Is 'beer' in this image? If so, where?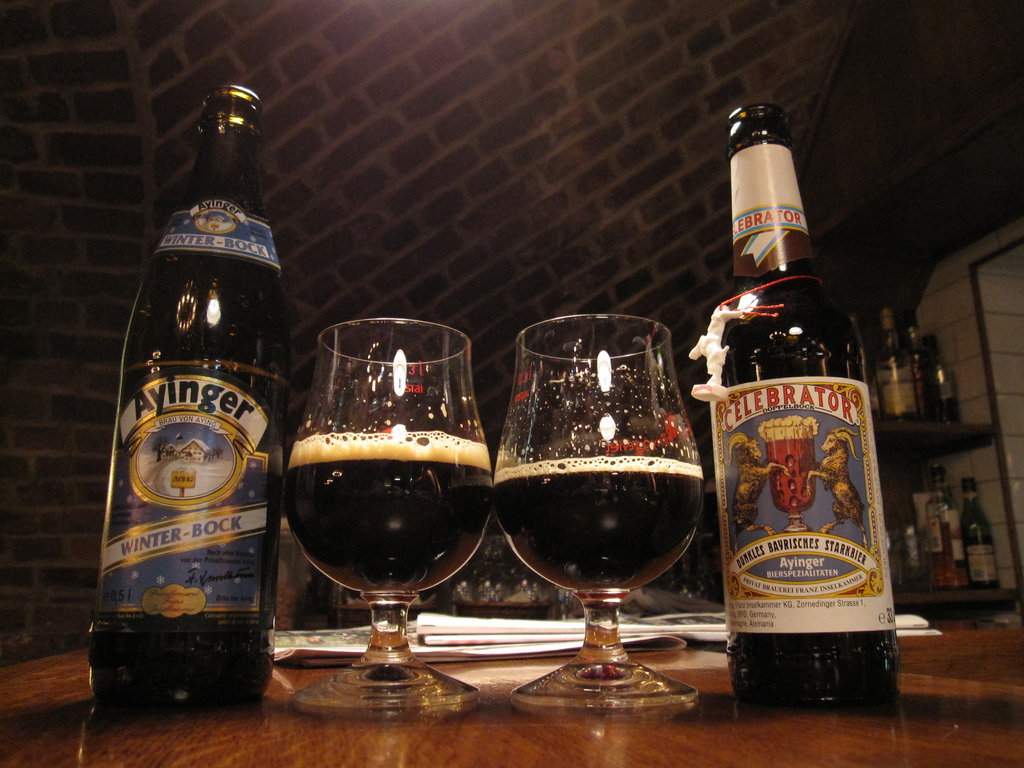
Yes, at (912,323,962,429).
